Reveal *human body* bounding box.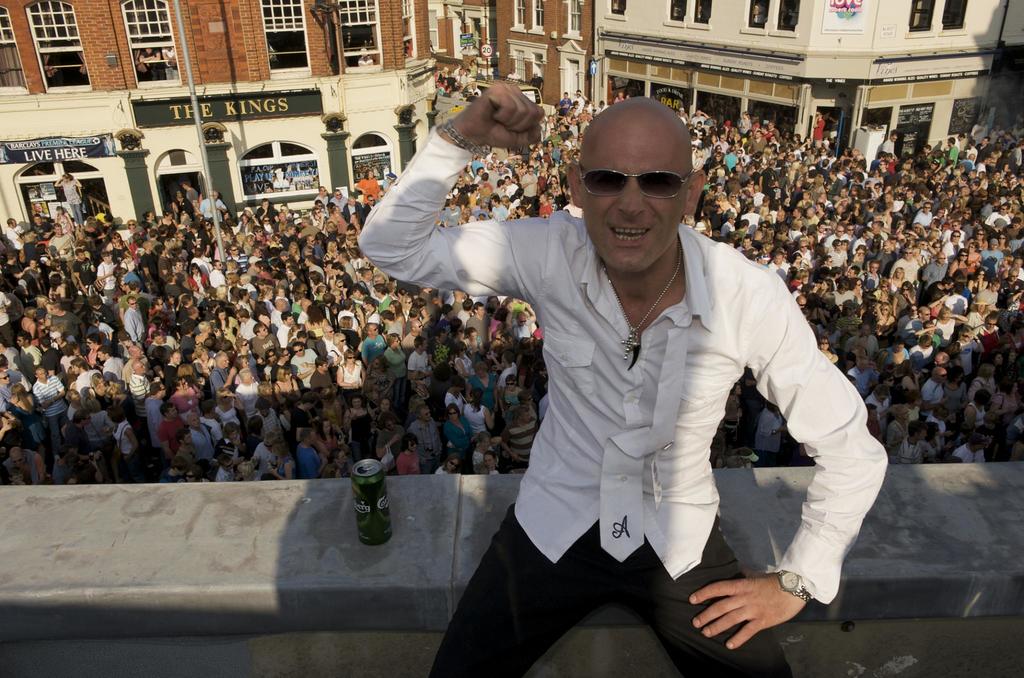
Revealed: 483:177:489:189.
